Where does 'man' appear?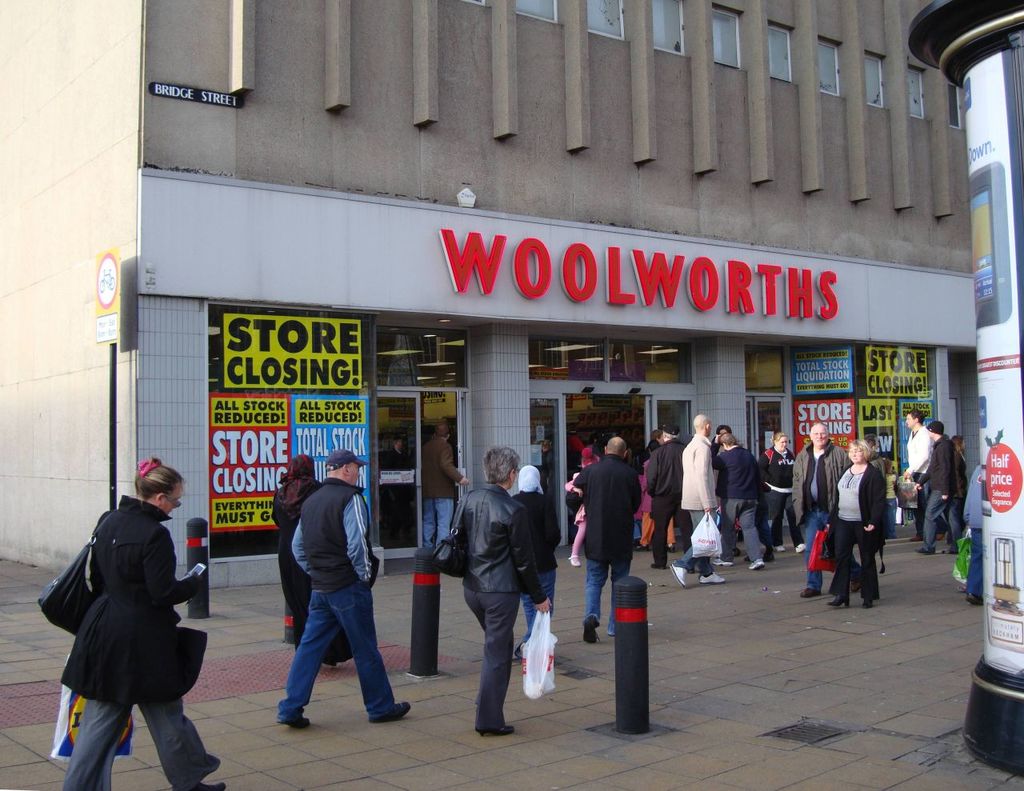
Appears at x1=562, y1=434, x2=642, y2=645.
